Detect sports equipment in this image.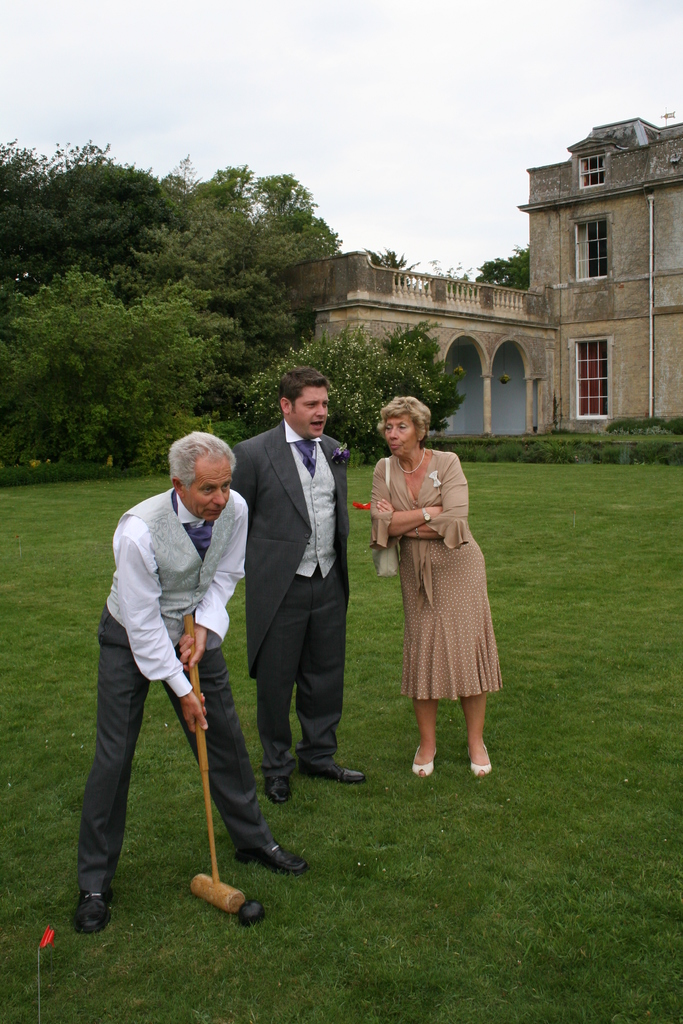
Detection: Rect(179, 607, 245, 917).
